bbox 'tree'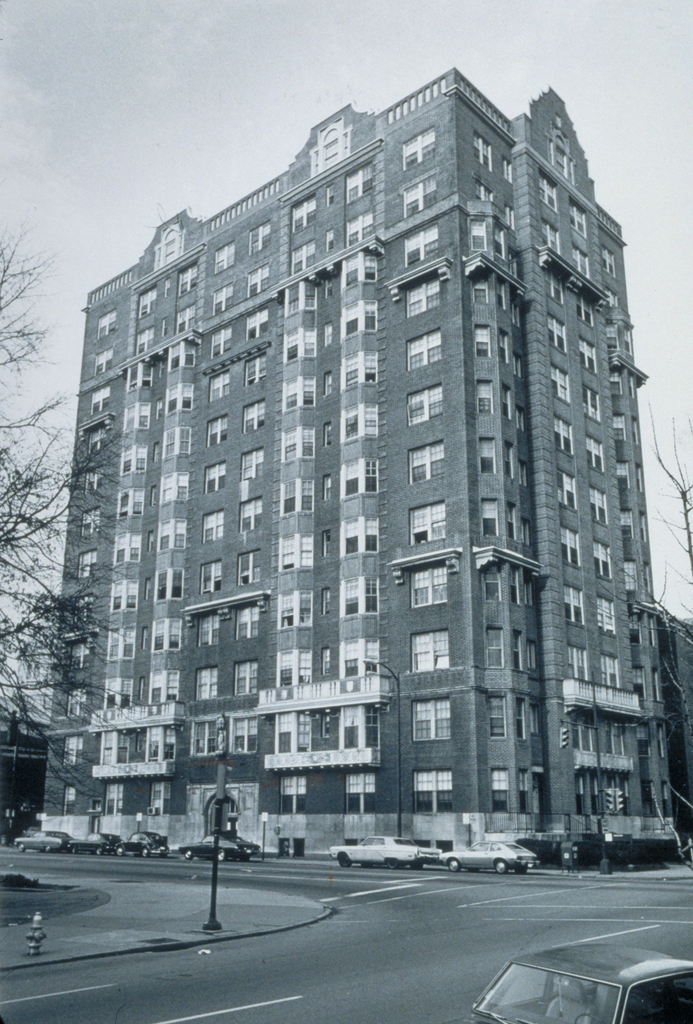
bbox(0, 241, 105, 737)
